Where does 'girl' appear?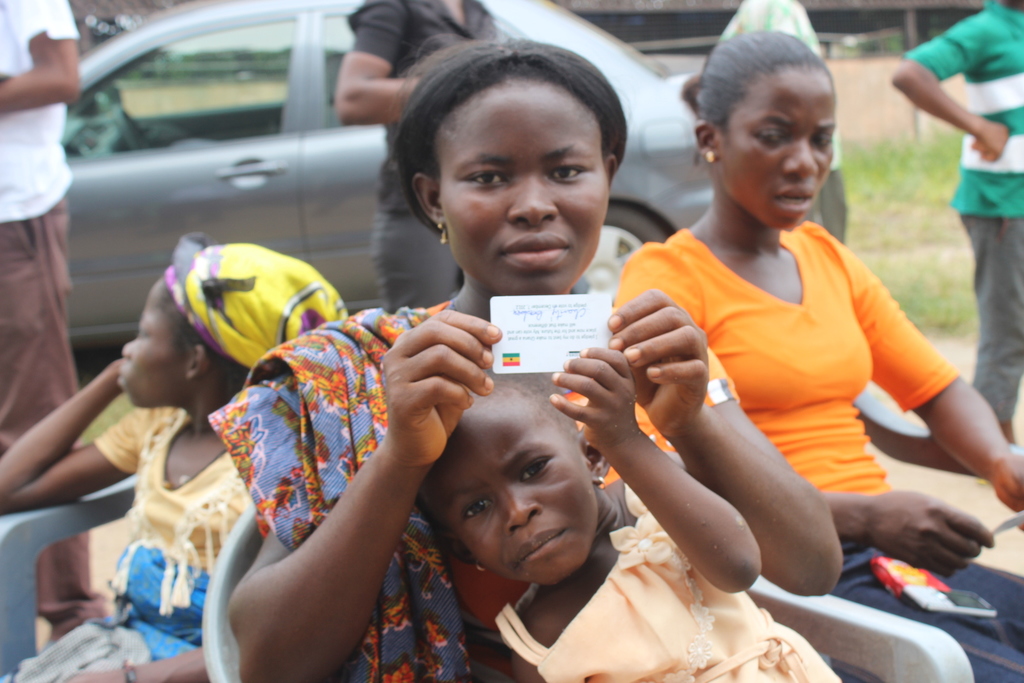
Appears at (617, 29, 1023, 682).
